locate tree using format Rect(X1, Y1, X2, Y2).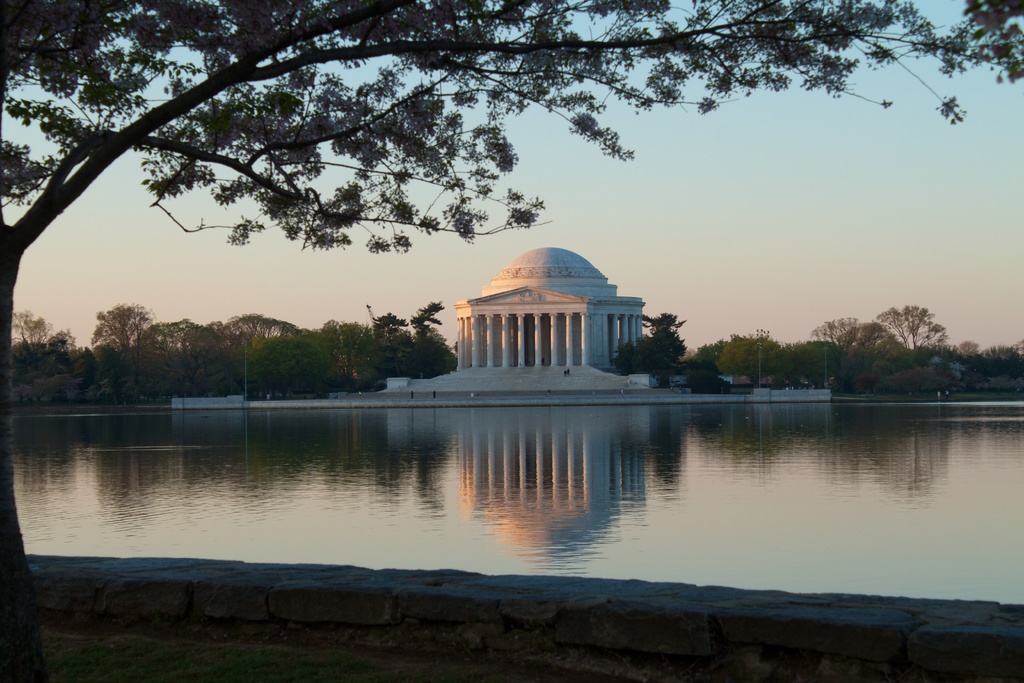
Rect(407, 288, 447, 372).
